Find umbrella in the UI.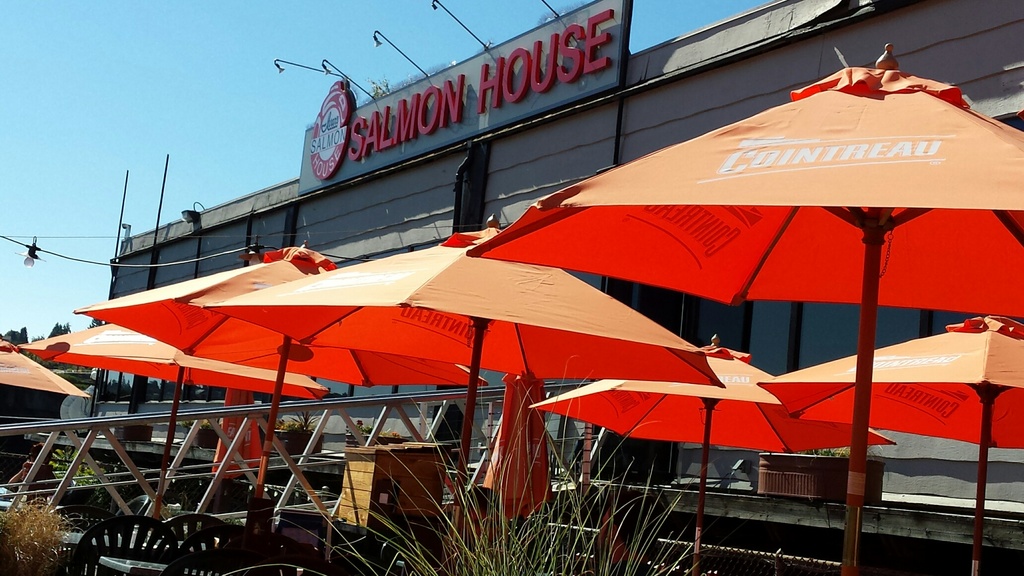
UI element at box=[0, 334, 92, 401].
